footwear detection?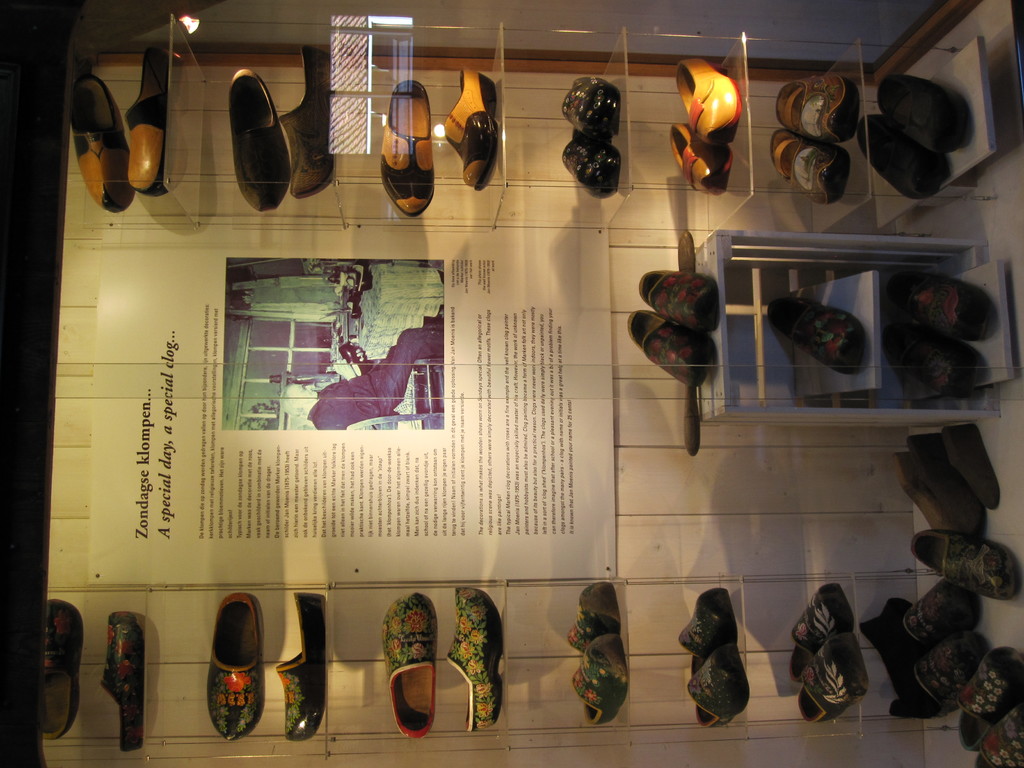
[left=566, top=584, right=623, bottom=653]
